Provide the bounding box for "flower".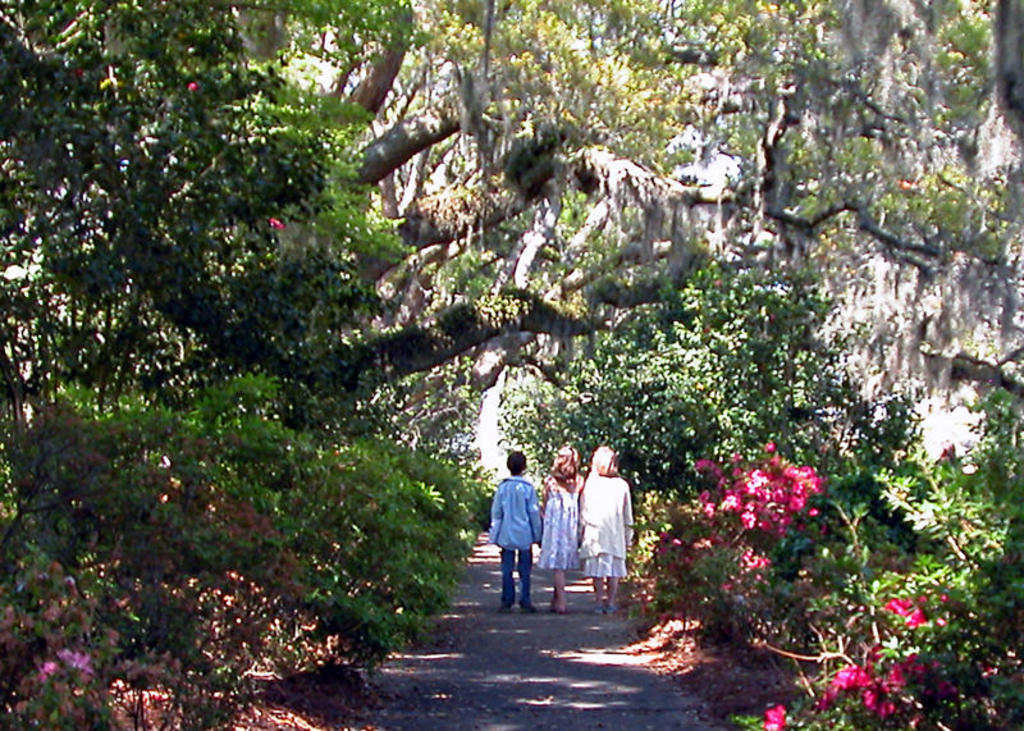
x1=38, y1=657, x2=56, y2=677.
